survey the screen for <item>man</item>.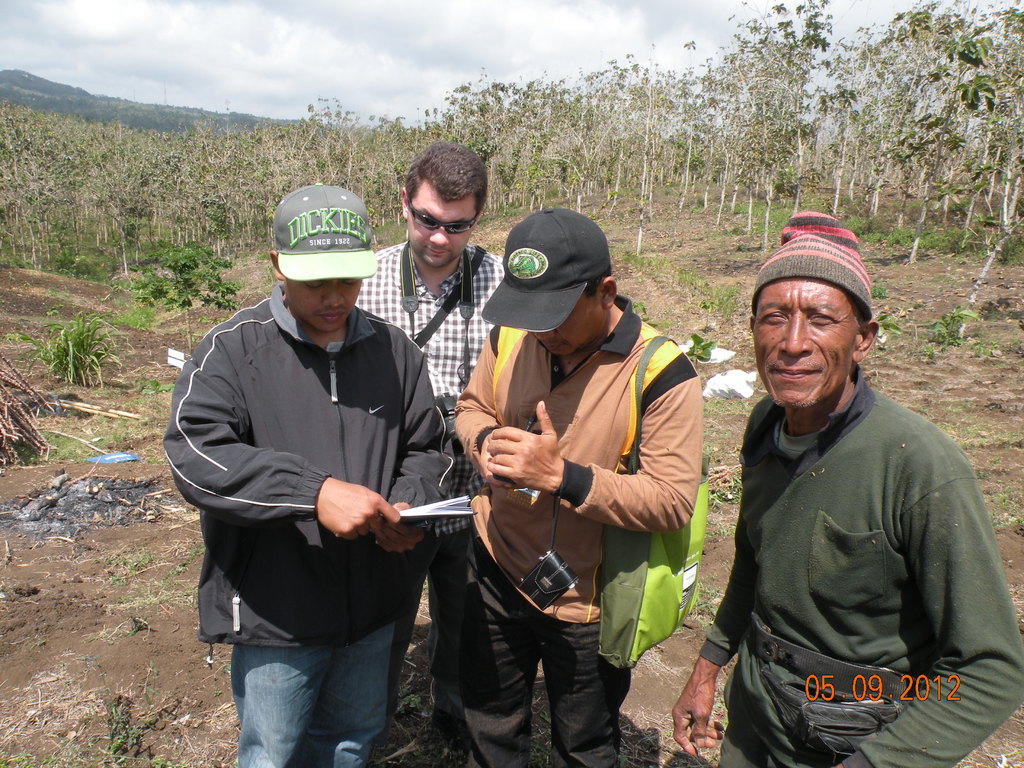
Survey found: (700, 209, 1010, 755).
